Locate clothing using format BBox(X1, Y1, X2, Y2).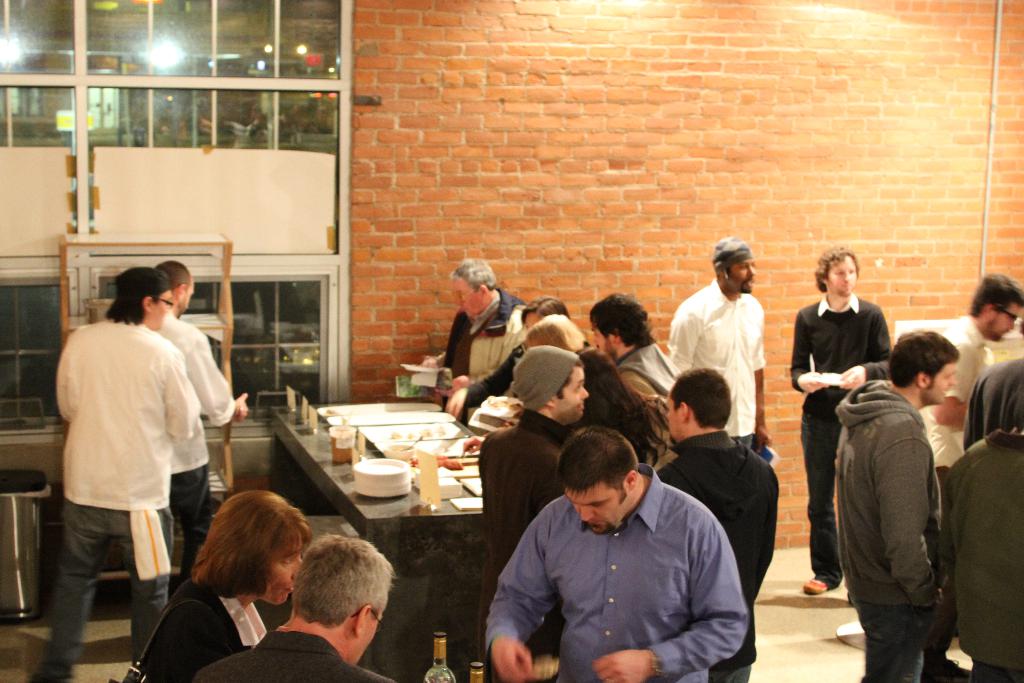
BBox(459, 345, 530, 418).
